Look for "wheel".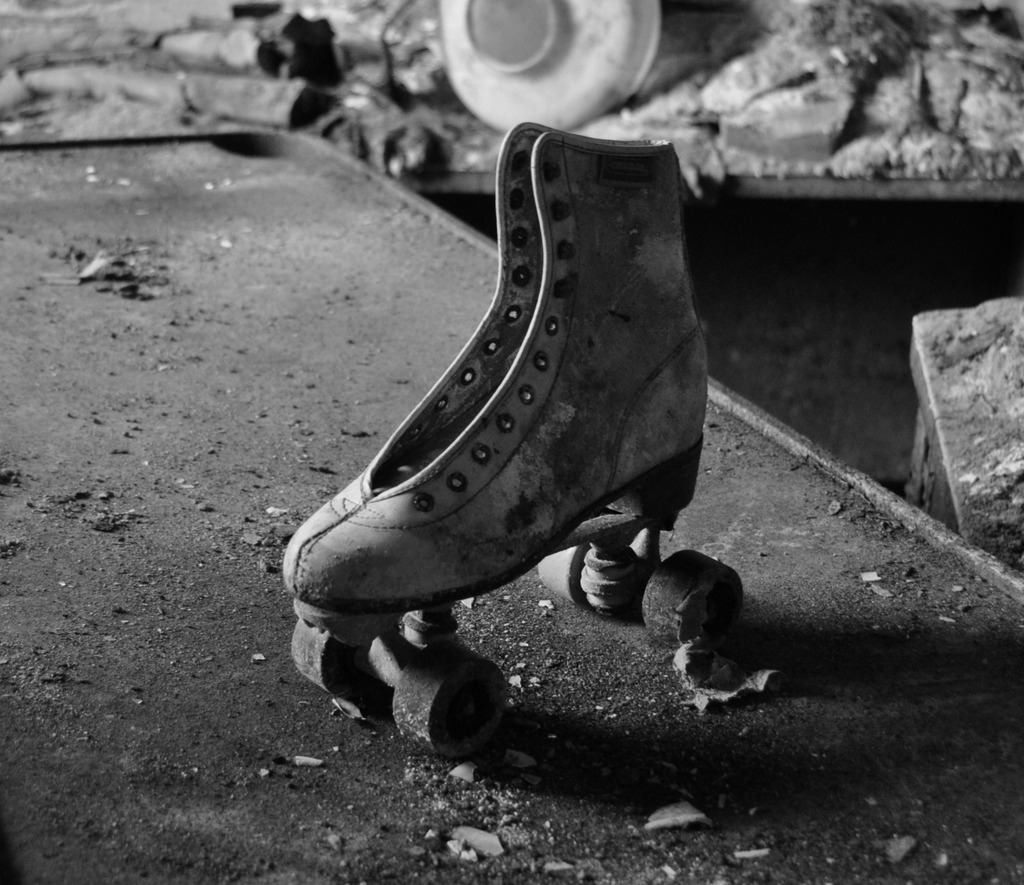
Found: 287 628 394 709.
